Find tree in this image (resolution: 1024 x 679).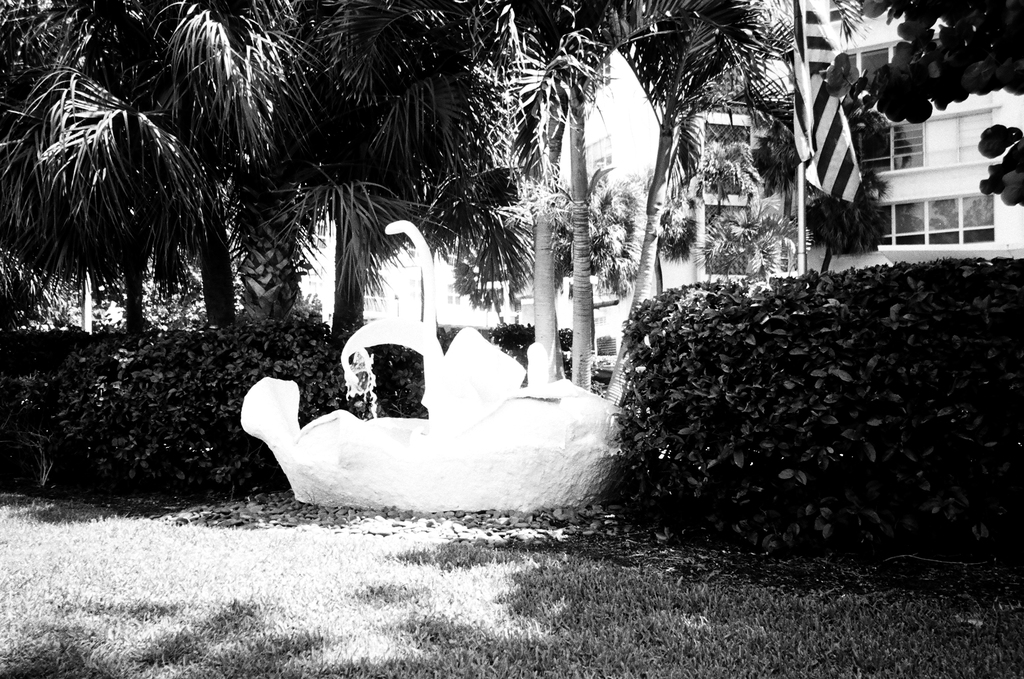
750, 100, 913, 269.
